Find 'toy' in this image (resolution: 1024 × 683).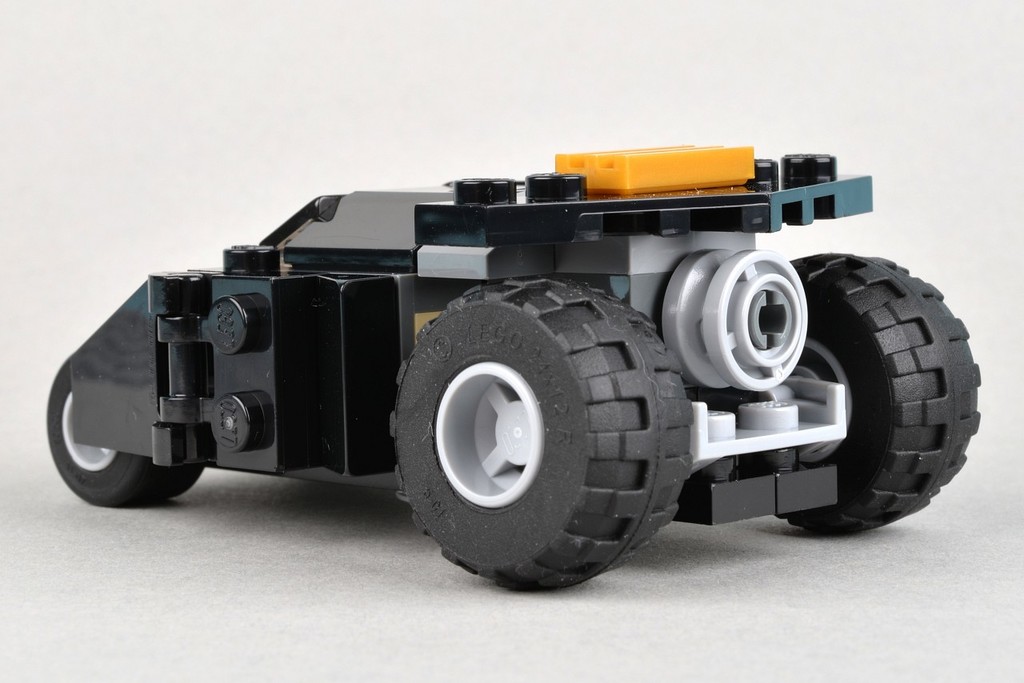
(left=48, top=106, right=996, bottom=583).
